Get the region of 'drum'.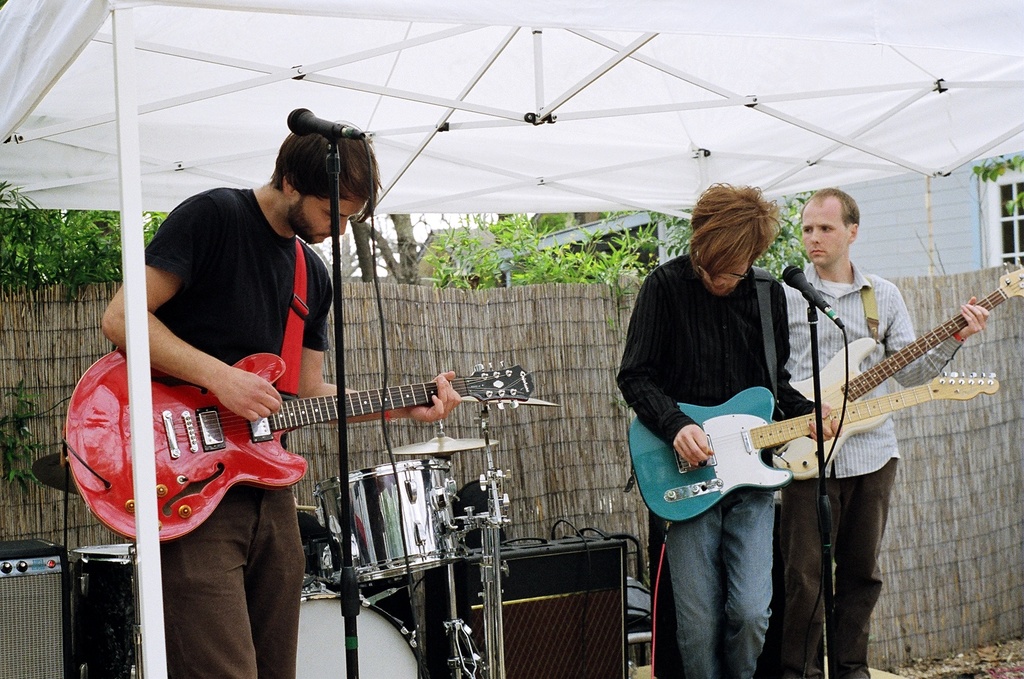
pyautogui.locateOnScreen(298, 576, 428, 678).
